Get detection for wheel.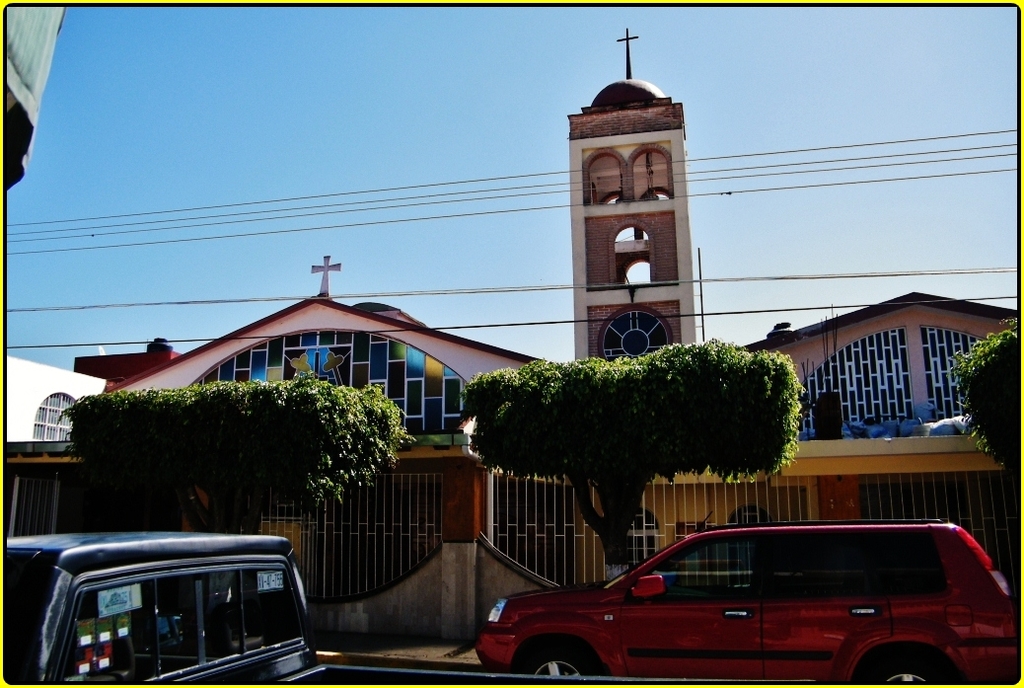
Detection: left=530, top=648, right=592, bottom=684.
